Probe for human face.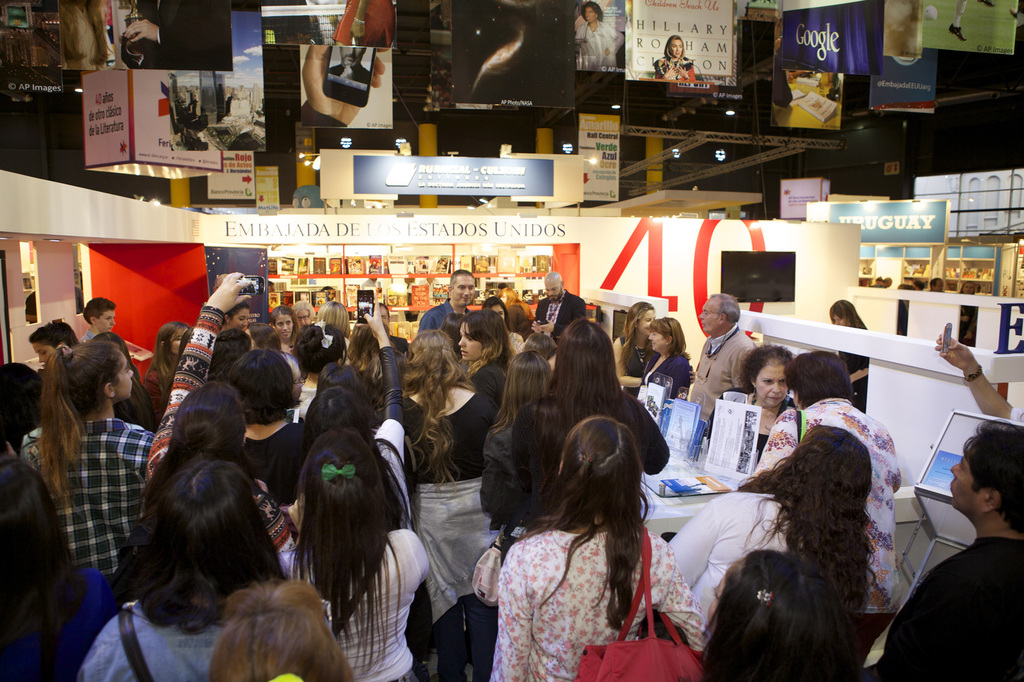
Probe result: left=665, top=34, right=687, bottom=59.
